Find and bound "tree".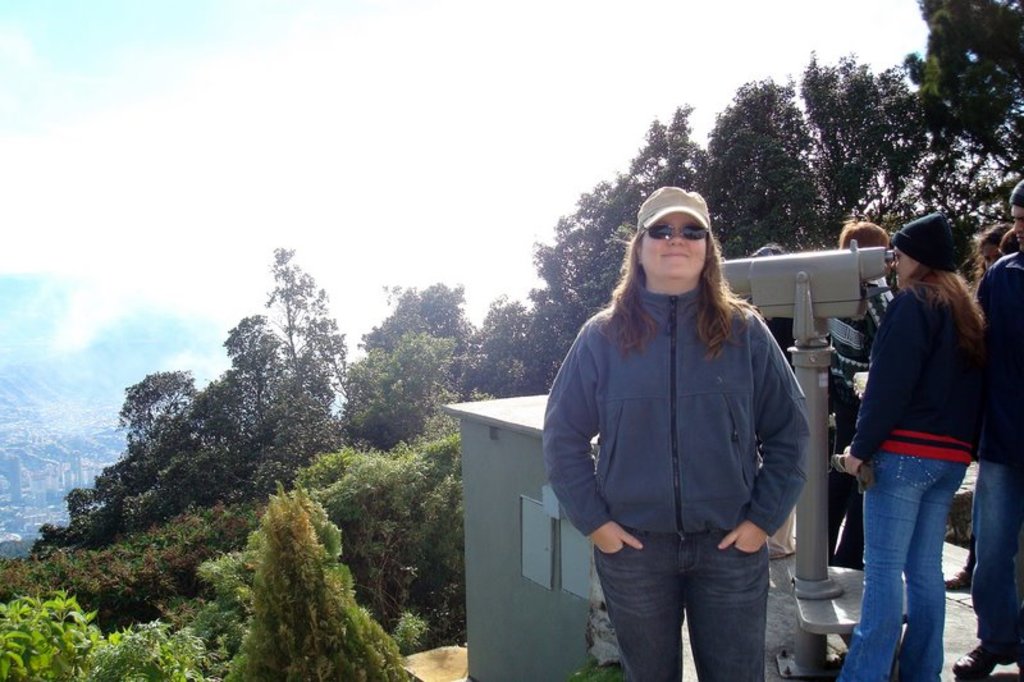
Bound: 220:476:419:681.
